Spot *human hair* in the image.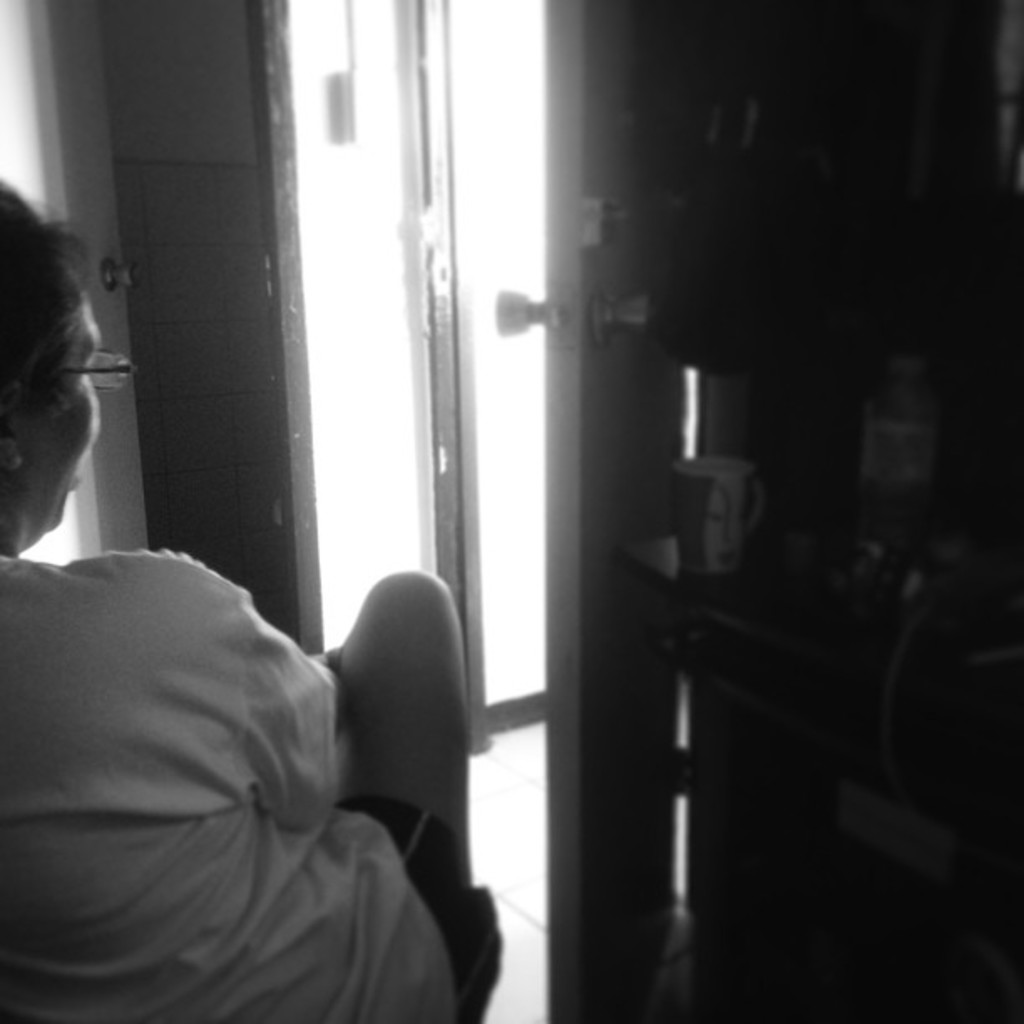
*human hair* found at region(0, 209, 92, 417).
